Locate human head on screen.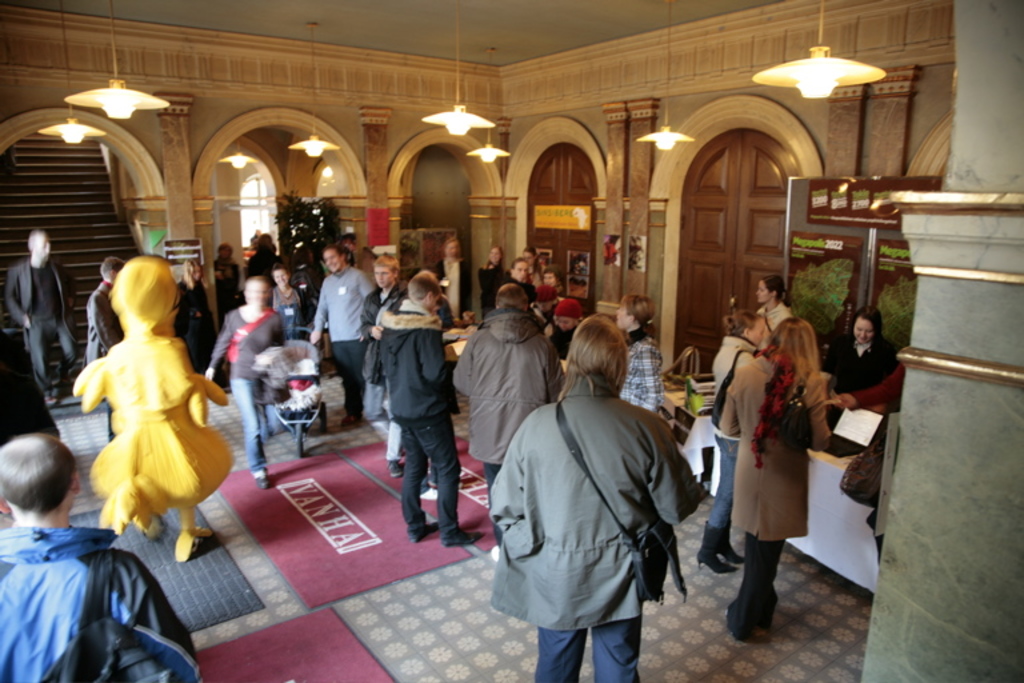
On screen at (755,271,789,303).
